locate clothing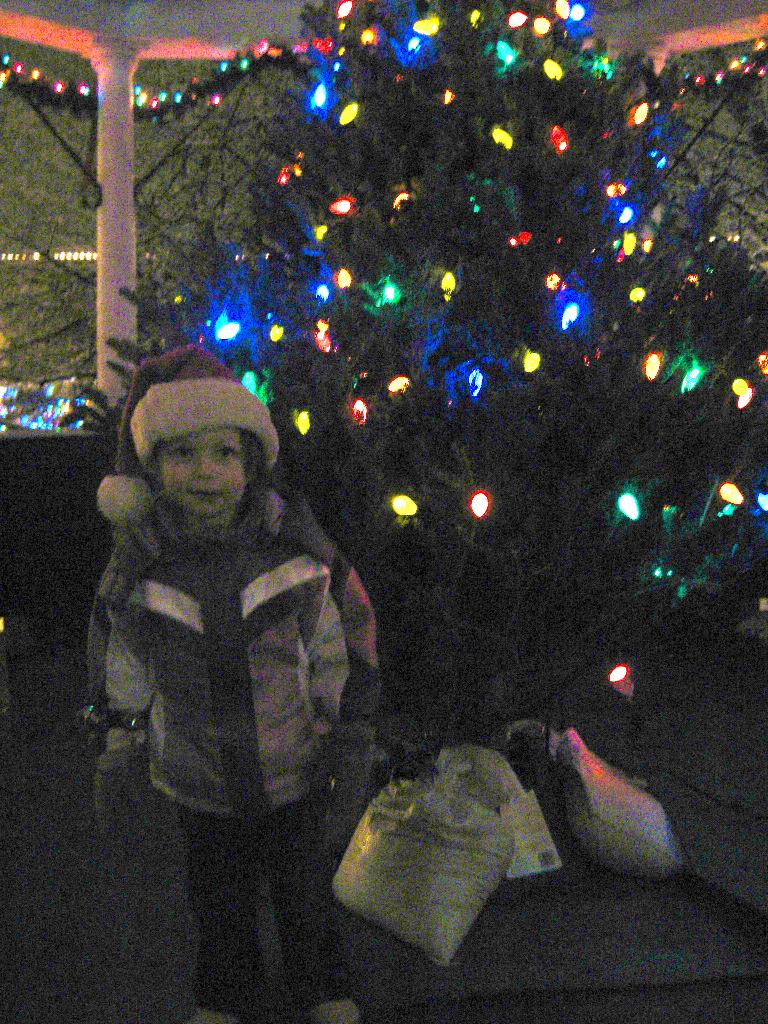
[96, 497, 369, 1004]
